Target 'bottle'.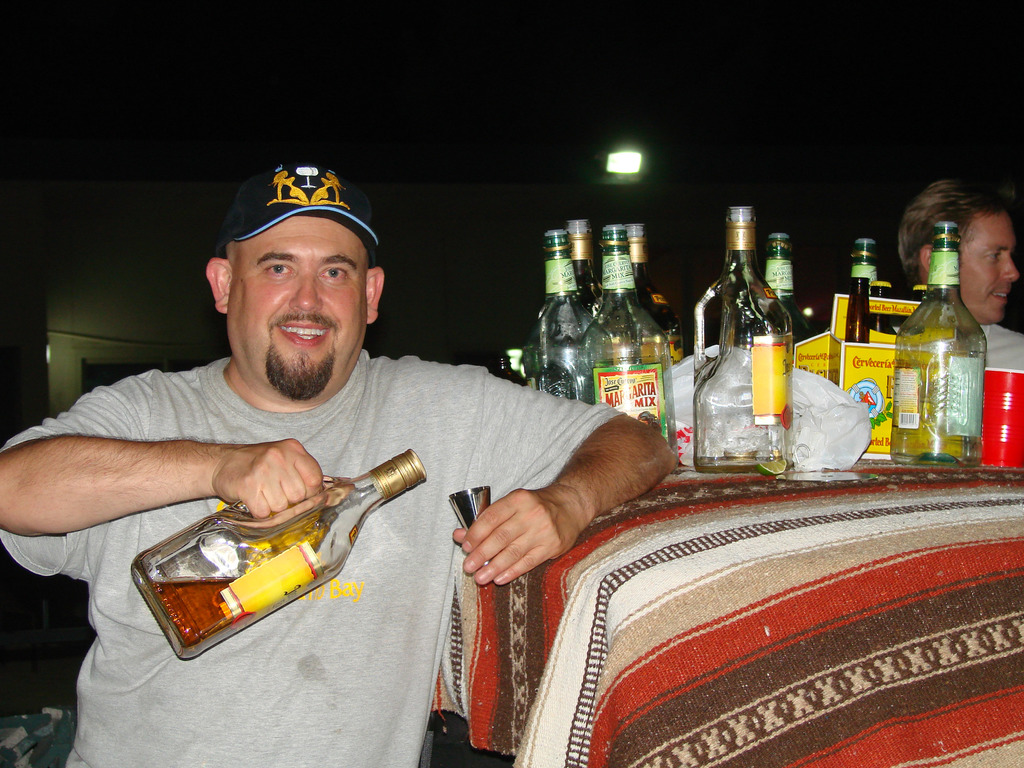
Target region: pyautogui.locateOnScreen(585, 214, 675, 455).
